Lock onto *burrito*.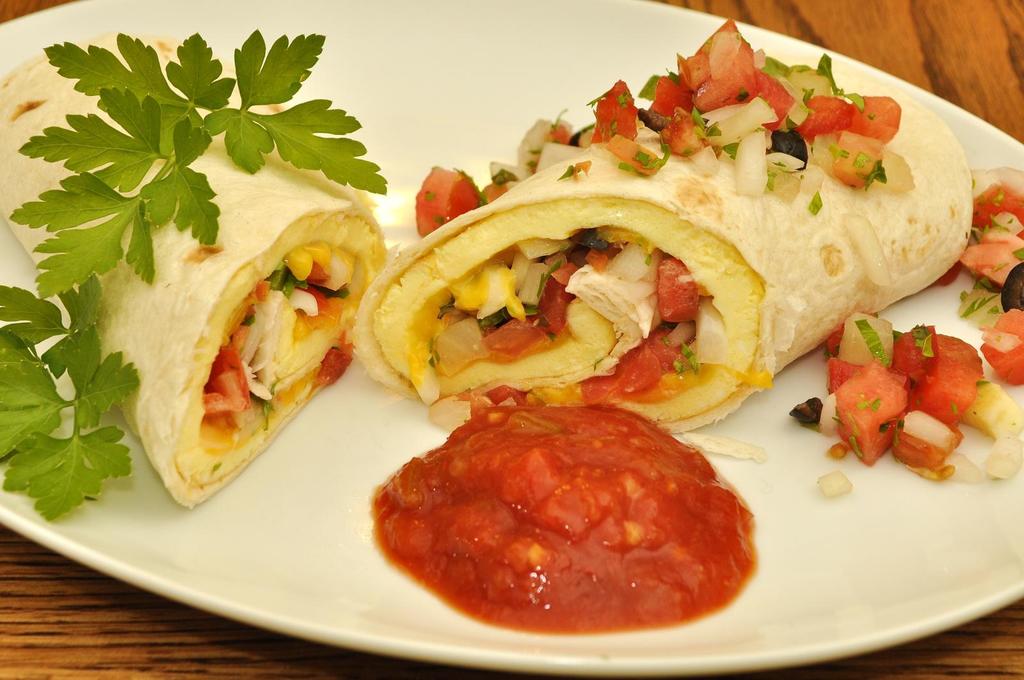
Locked: {"x1": 0, "y1": 34, "x2": 392, "y2": 511}.
